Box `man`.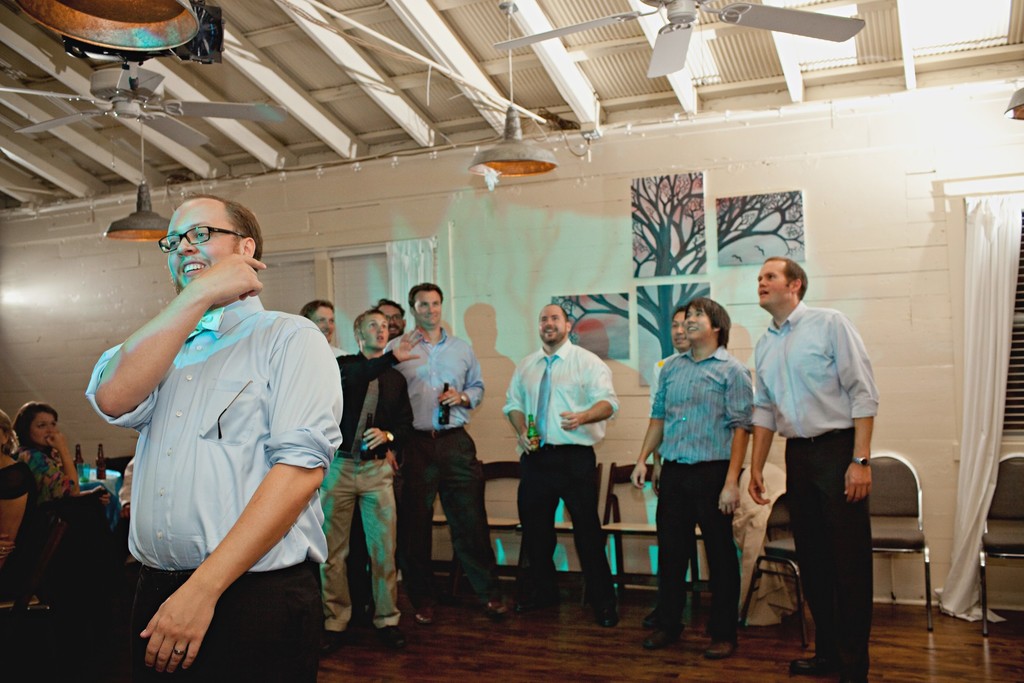
619 290 755 659.
